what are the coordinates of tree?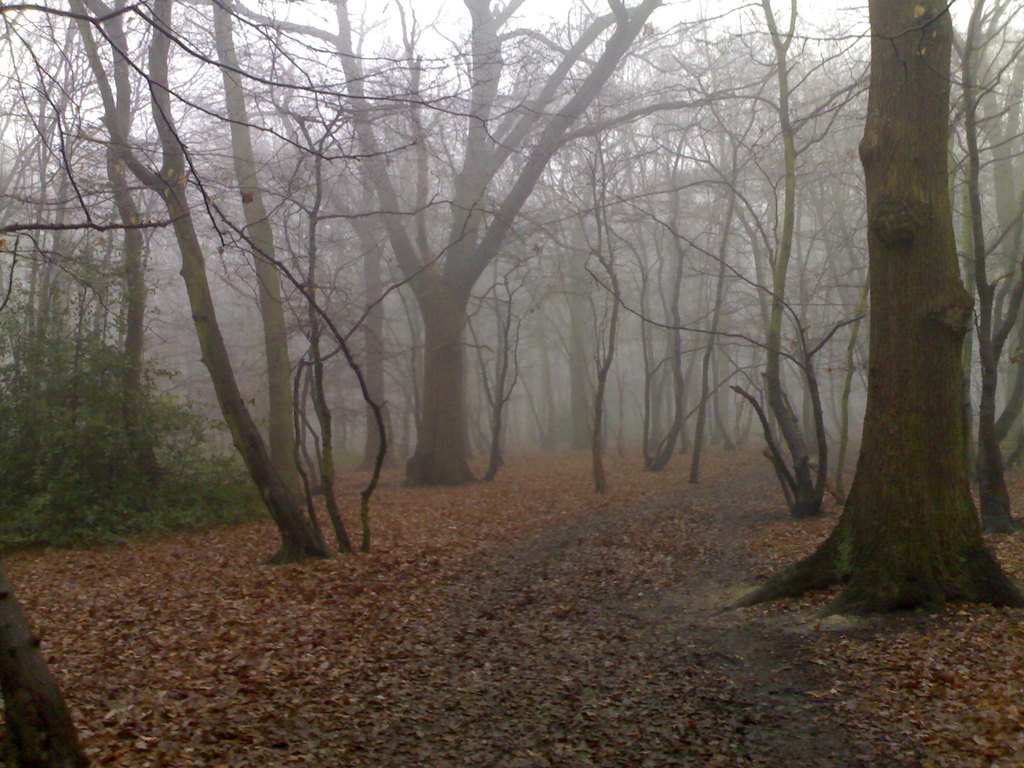
[x1=0, y1=0, x2=348, y2=562].
